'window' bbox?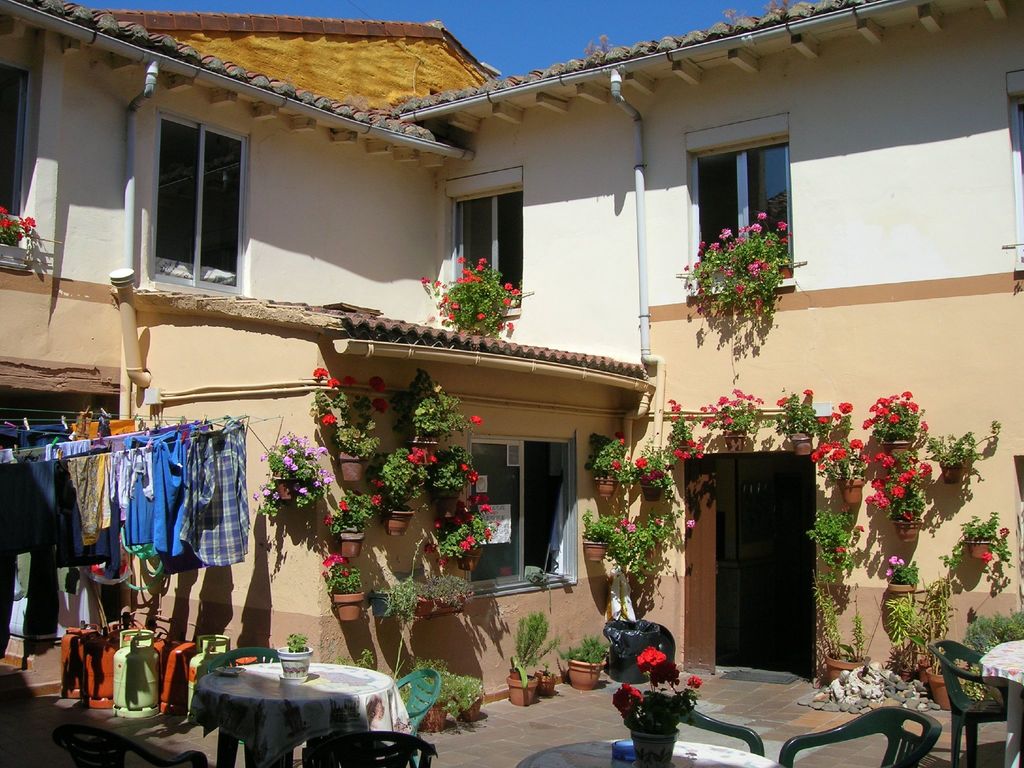
l=441, t=163, r=520, b=313
